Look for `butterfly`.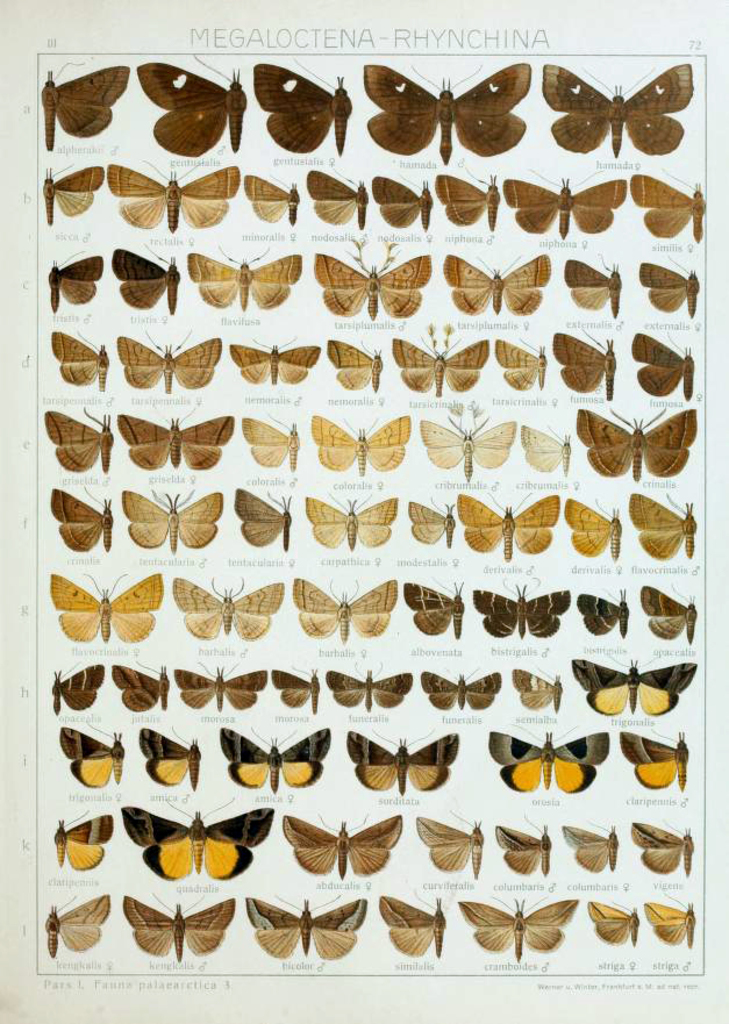
Found: (left=472, top=574, right=572, bottom=644).
